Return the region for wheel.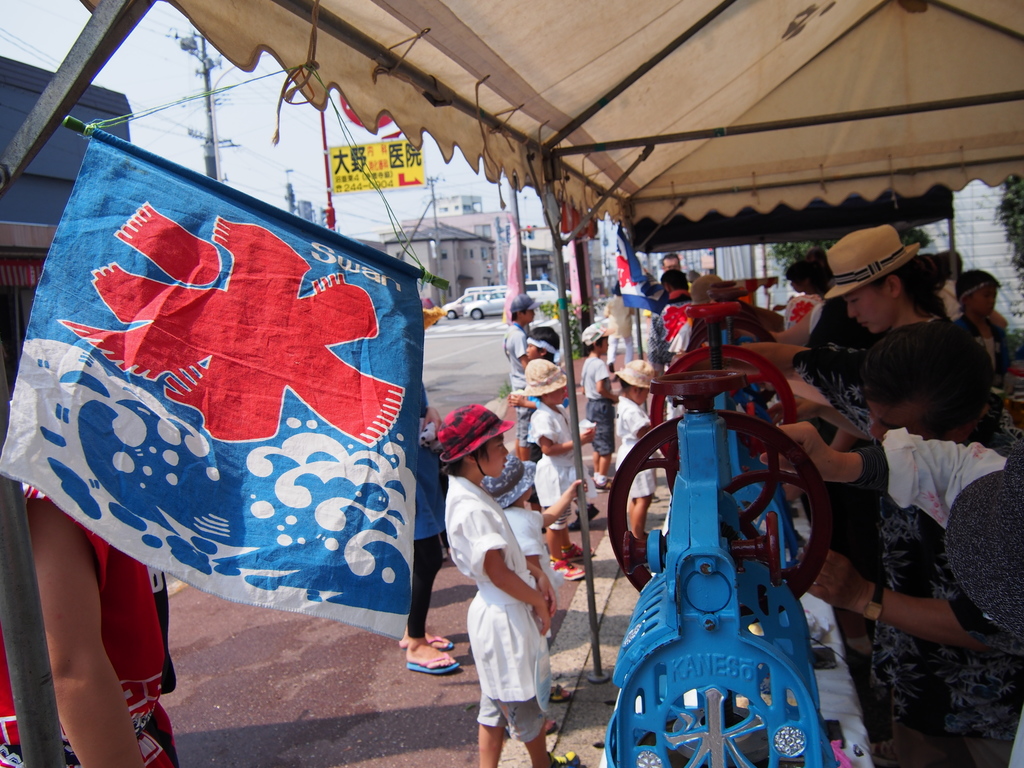
left=687, top=316, right=780, bottom=405.
